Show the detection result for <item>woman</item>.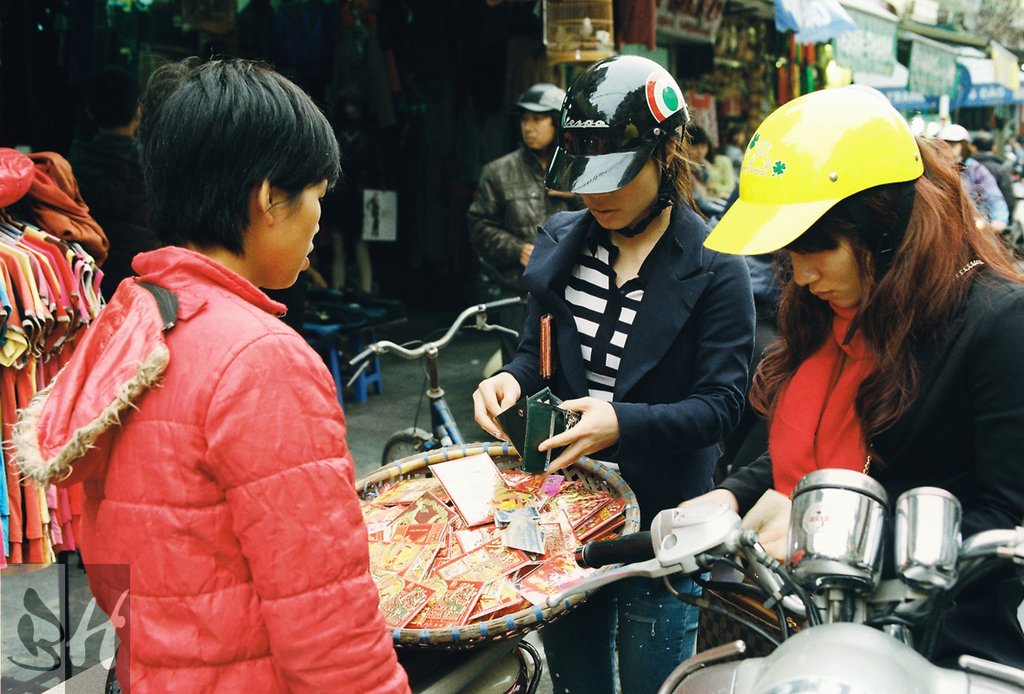
{"x1": 695, "y1": 82, "x2": 1023, "y2": 675}.
